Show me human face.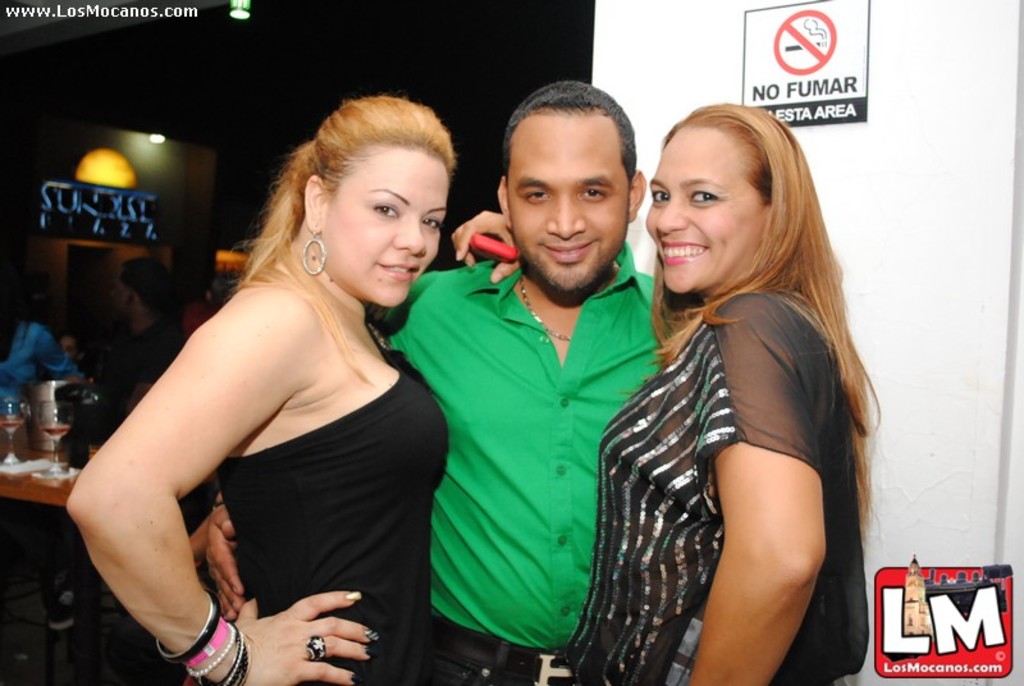
human face is here: rect(641, 133, 764, 292).
